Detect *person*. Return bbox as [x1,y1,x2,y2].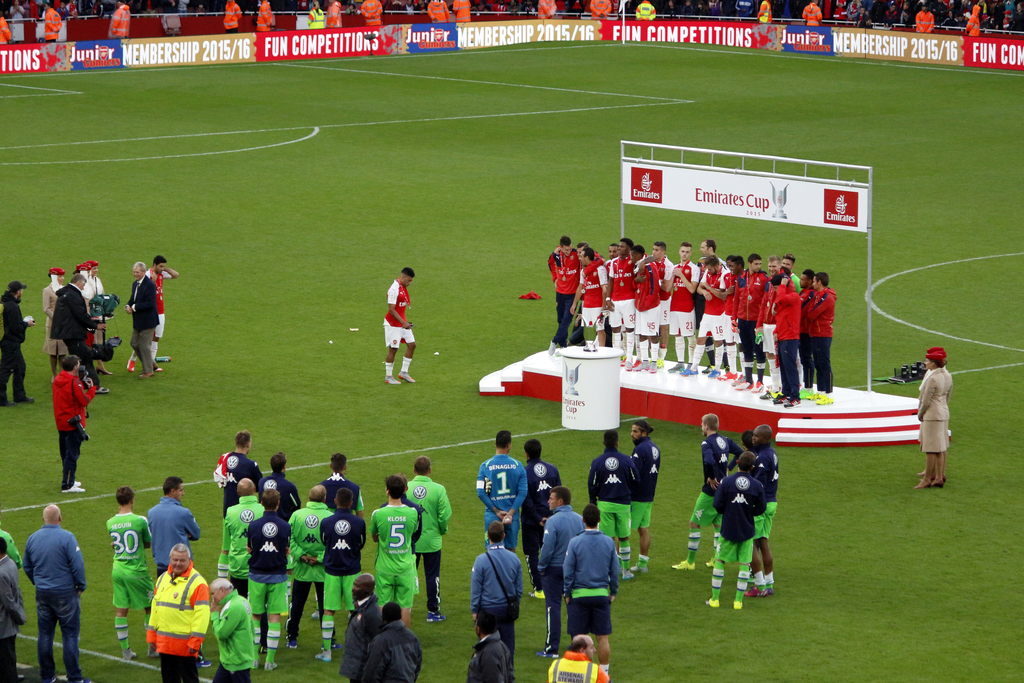
[618,427,663,569].
